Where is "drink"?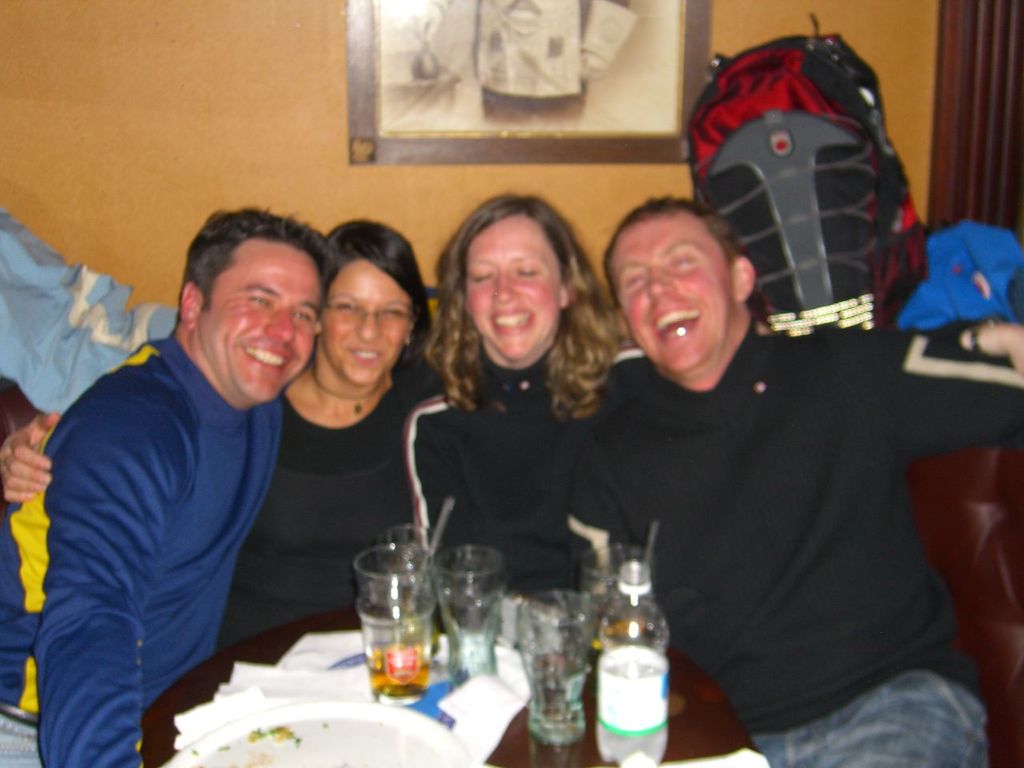
bbox=(447, 592, 506, 674).
